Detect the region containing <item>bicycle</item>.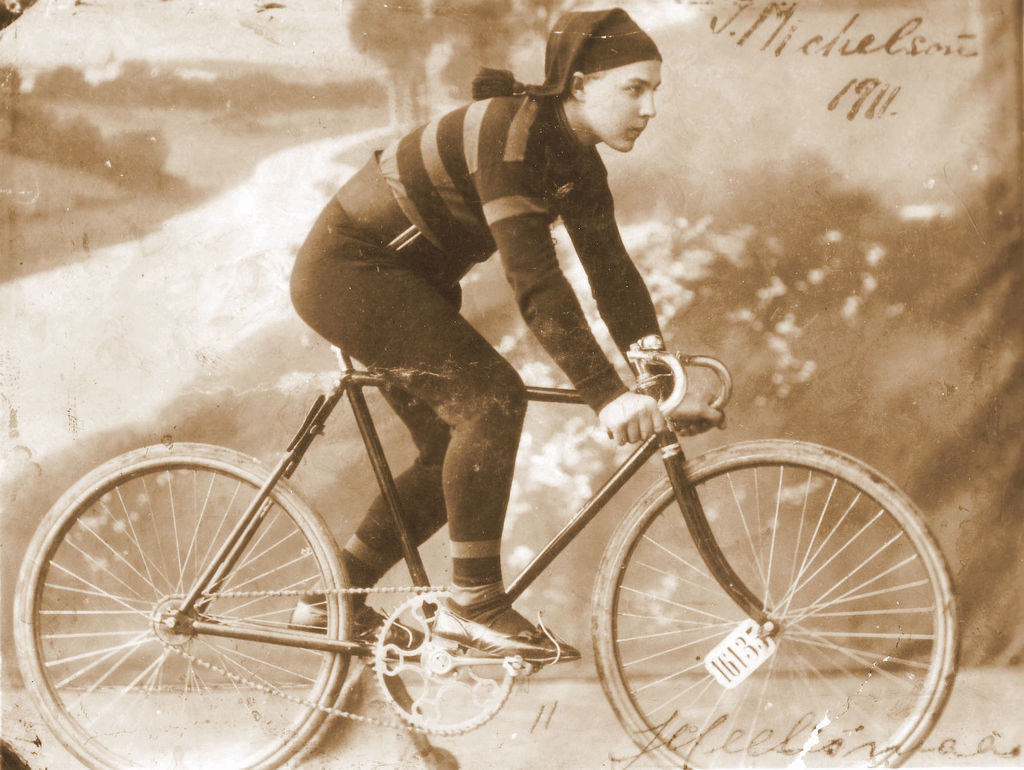
box=[65, 317, 941, 762].
